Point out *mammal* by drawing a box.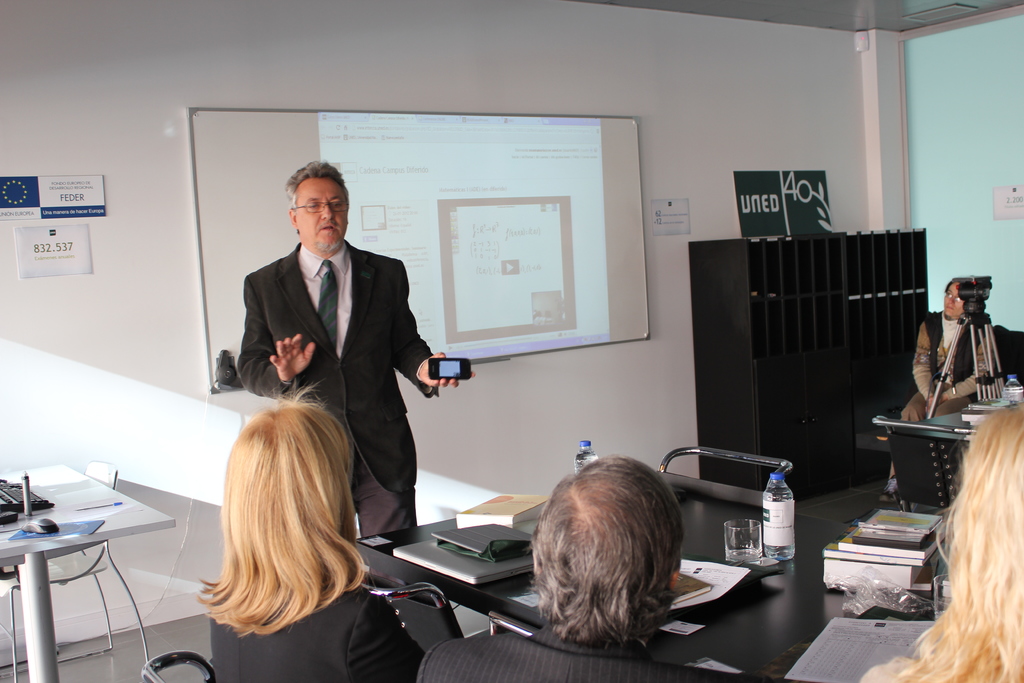
box=[172, 376, 420, 667].
